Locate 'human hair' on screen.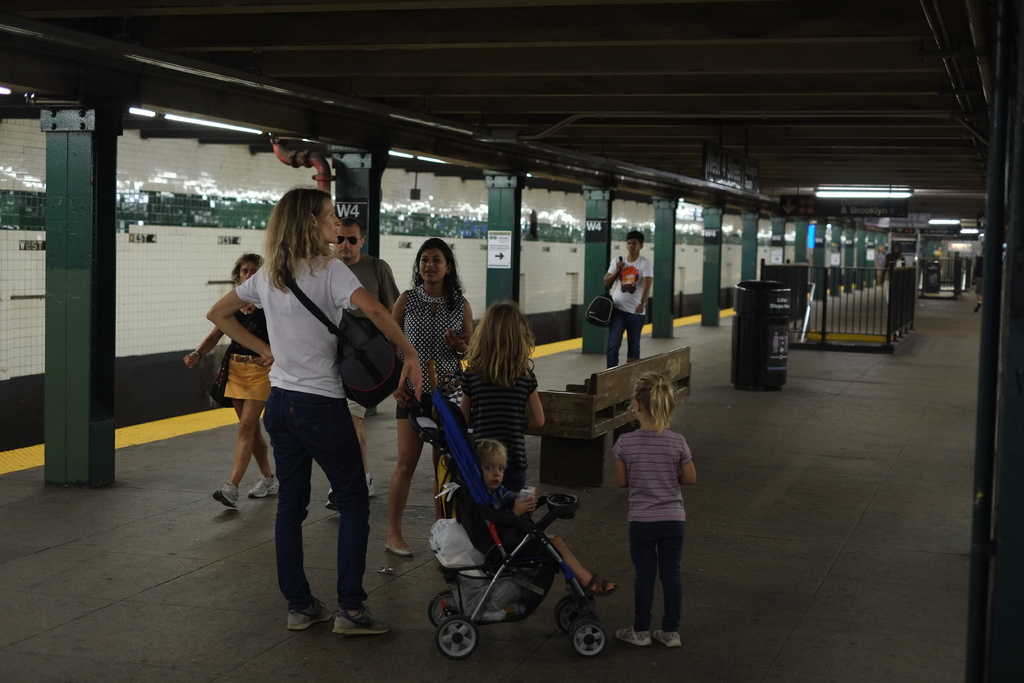
On screen at (256, 181, 333, 294).
